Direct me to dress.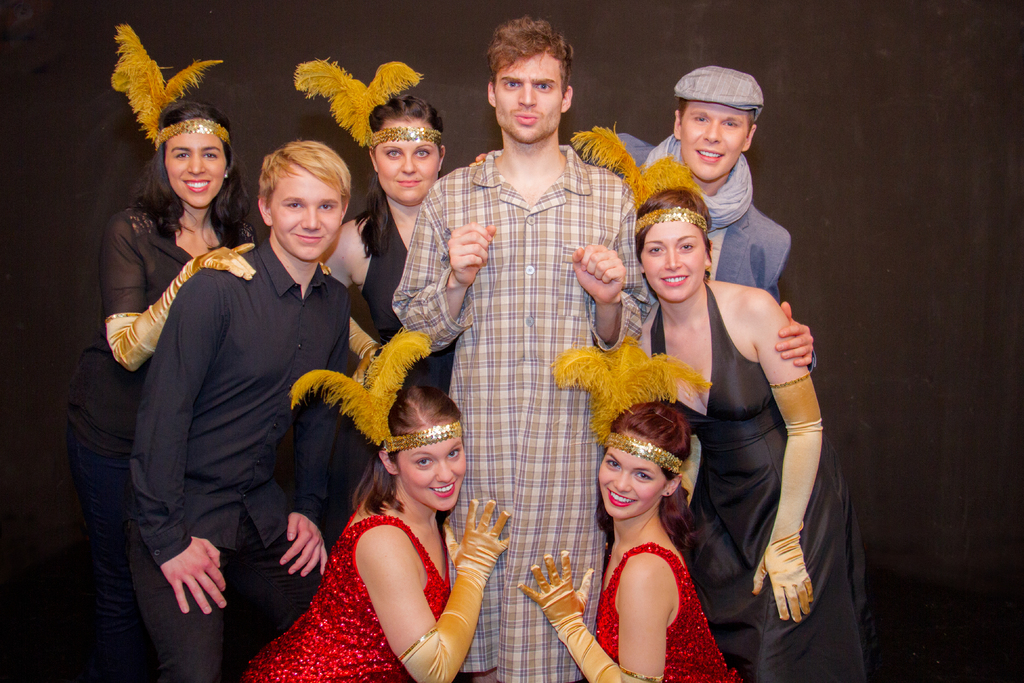
Direction: bbox(650, 280, 873, 682).
